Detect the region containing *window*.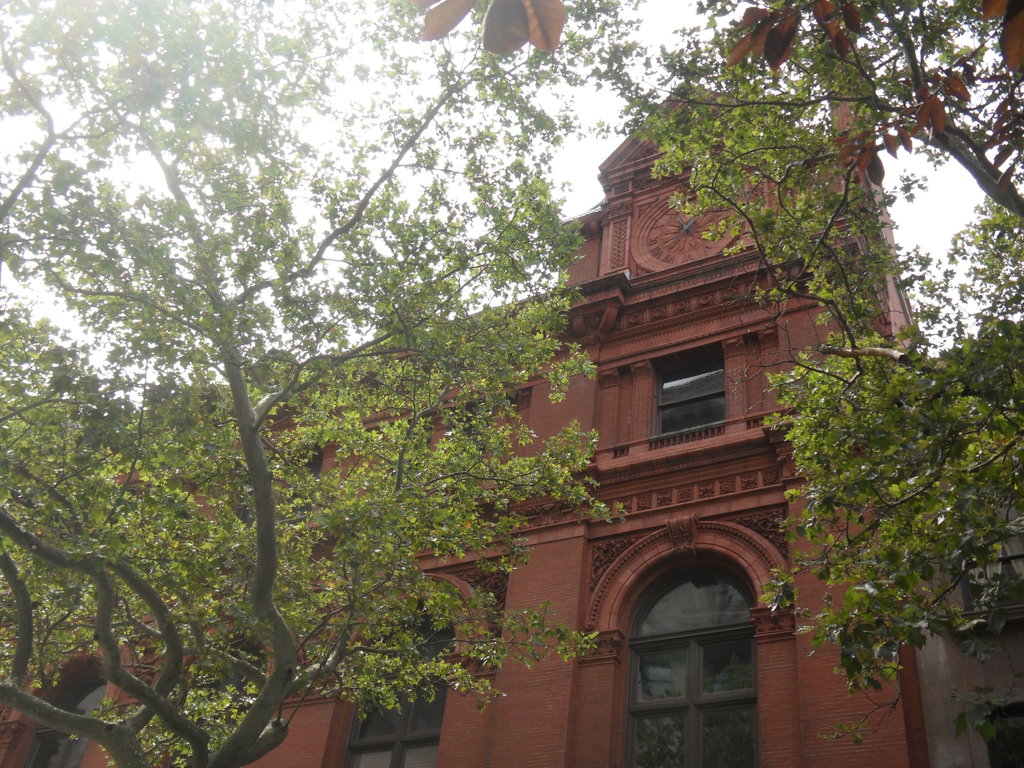
BBox(637, 556, 763, 741).
